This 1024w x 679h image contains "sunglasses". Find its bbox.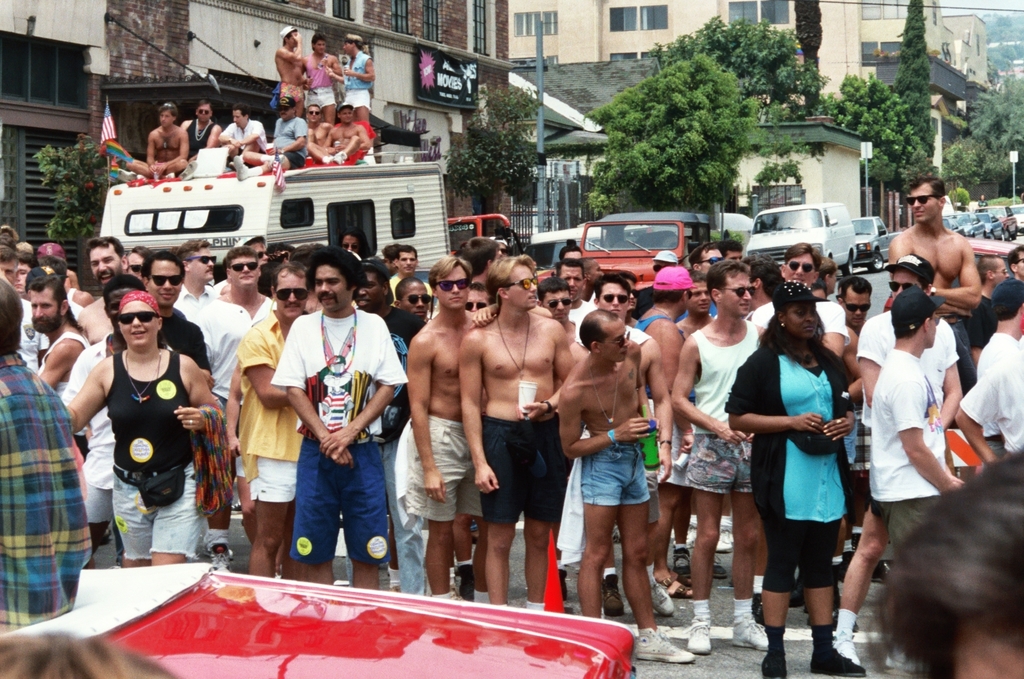
(888, 281, 915, 287).
